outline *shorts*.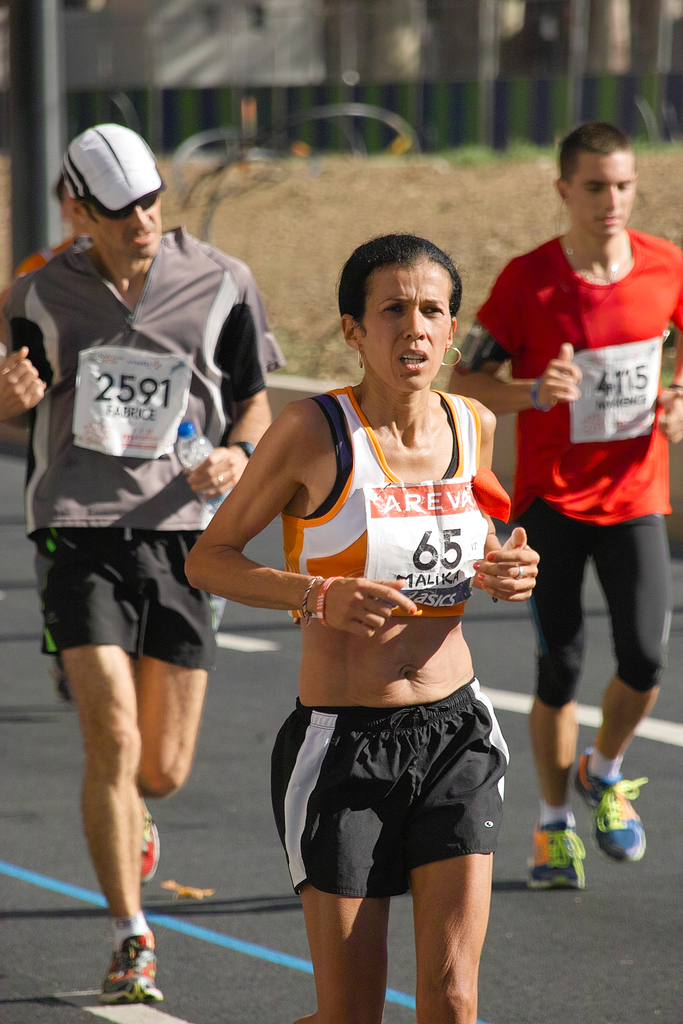
Outline: {"left": 258, "top": 704, "right": 527, "bottom": 917}.
